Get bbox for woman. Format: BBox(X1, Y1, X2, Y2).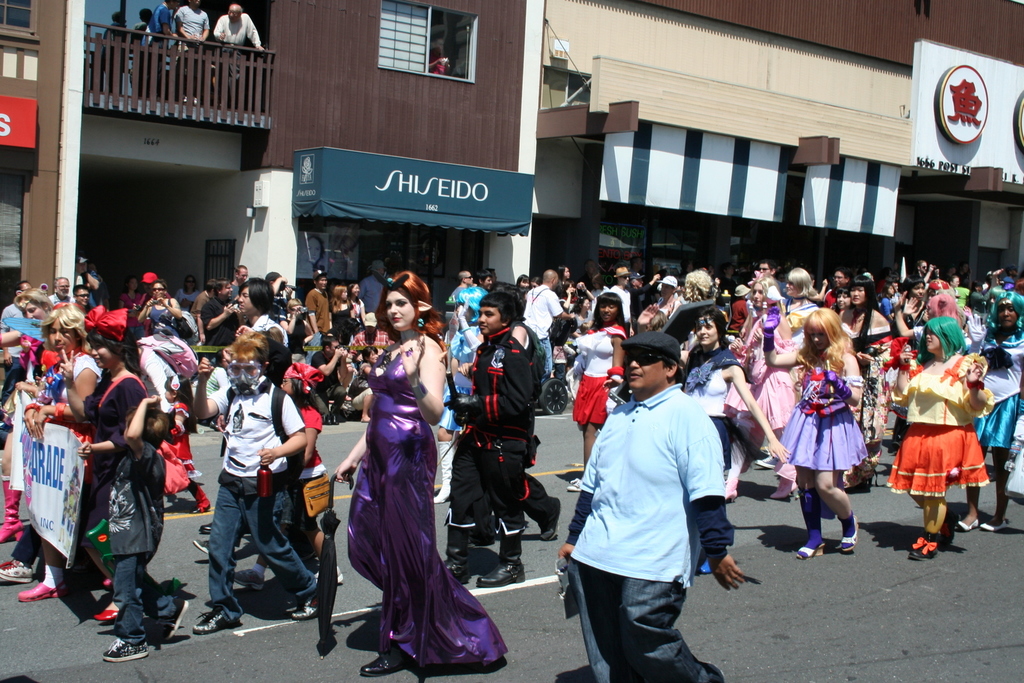
BBox(682, 269, 710, 306).
